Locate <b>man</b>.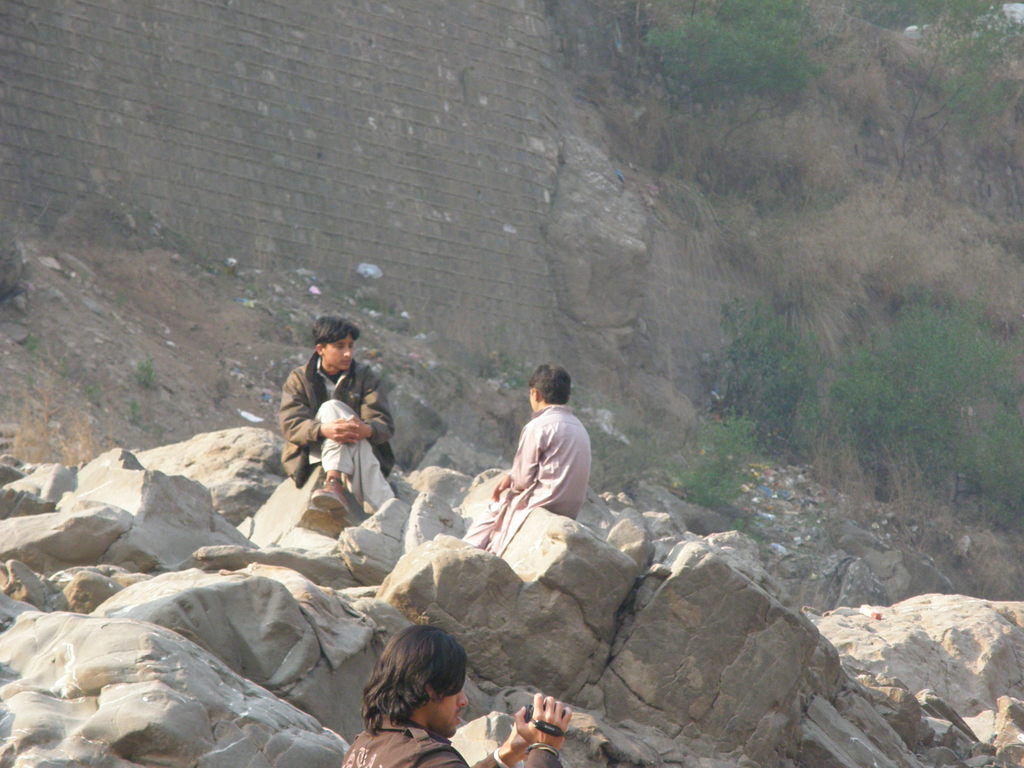
Bounding box: BBox(280, 308, 395, 513).
